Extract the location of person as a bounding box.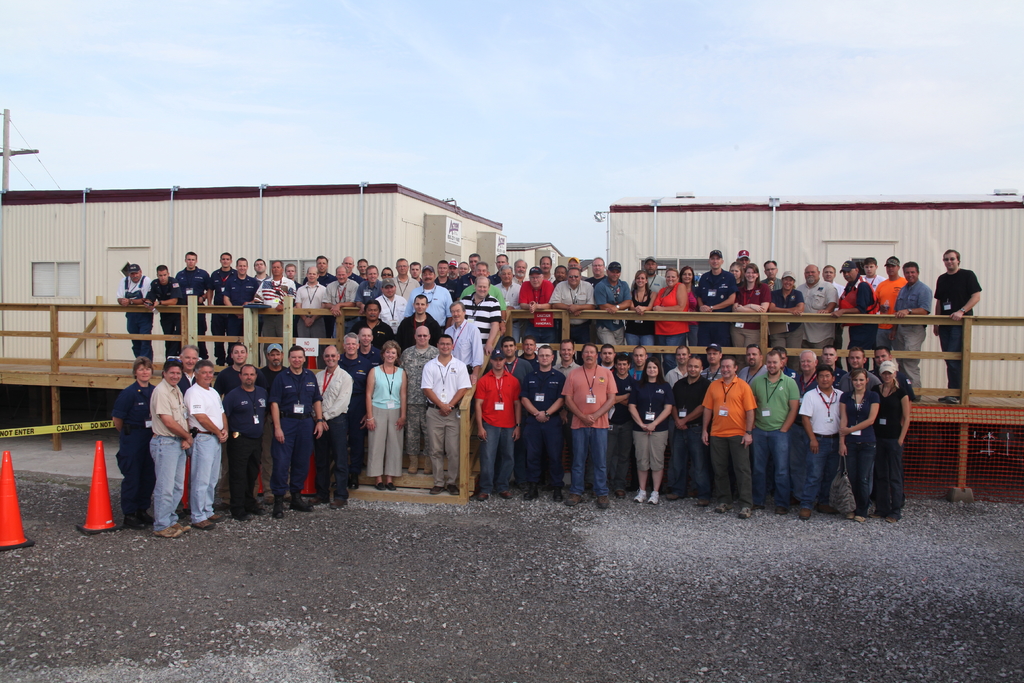
x1=268, y1=345, x2=327, y2=519.
